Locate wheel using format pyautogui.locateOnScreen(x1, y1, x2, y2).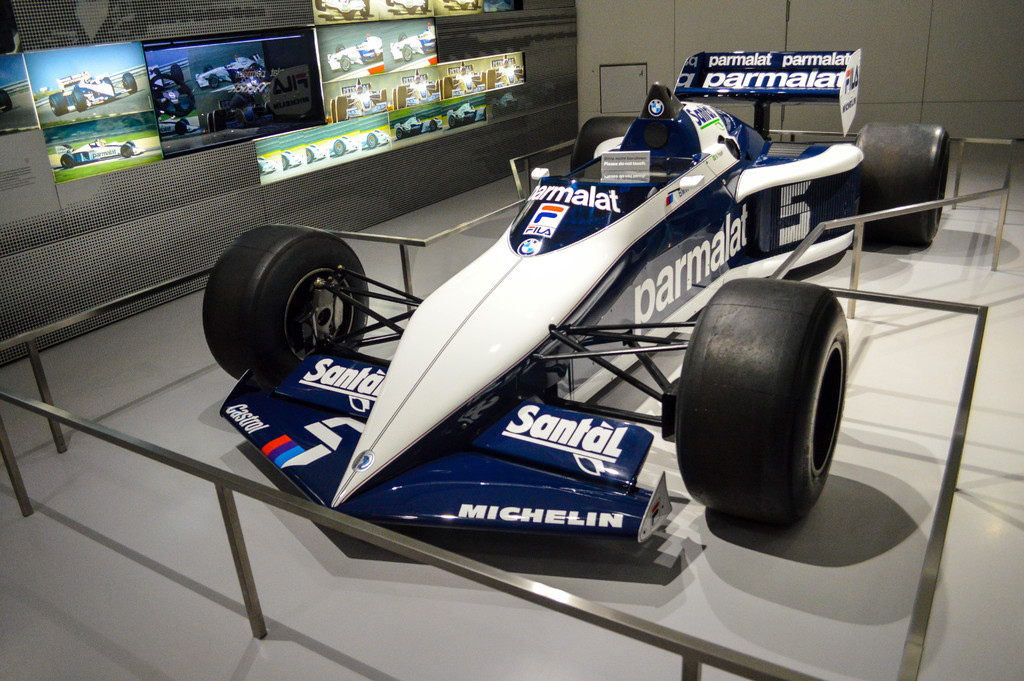
pyautogui.locateOnScreen(127, 142, 136, 148).
